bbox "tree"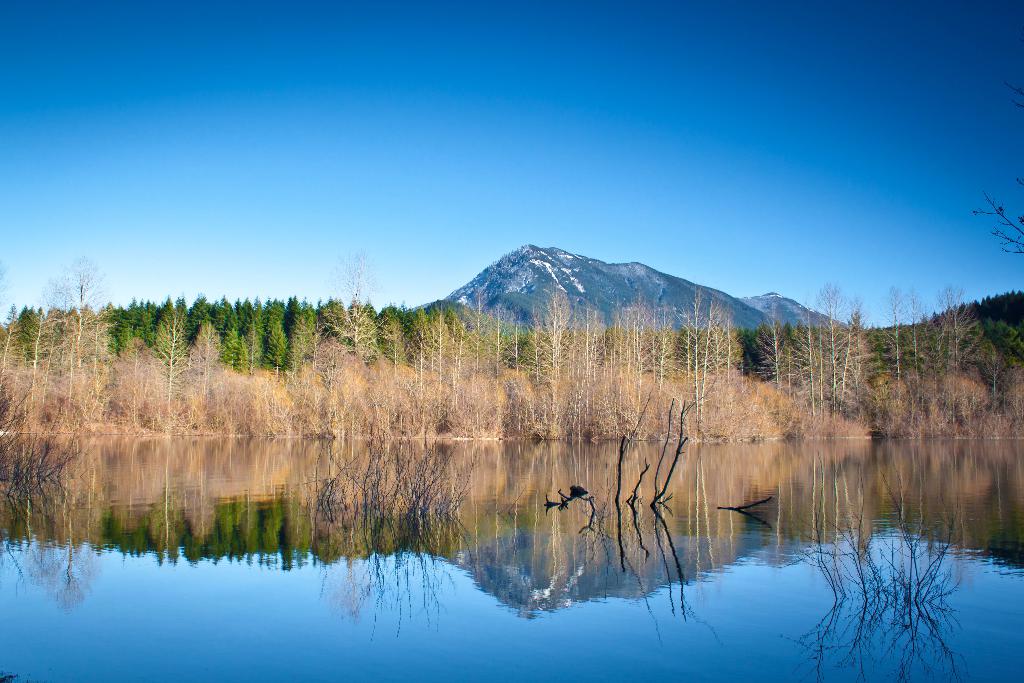
635:295:678:452
